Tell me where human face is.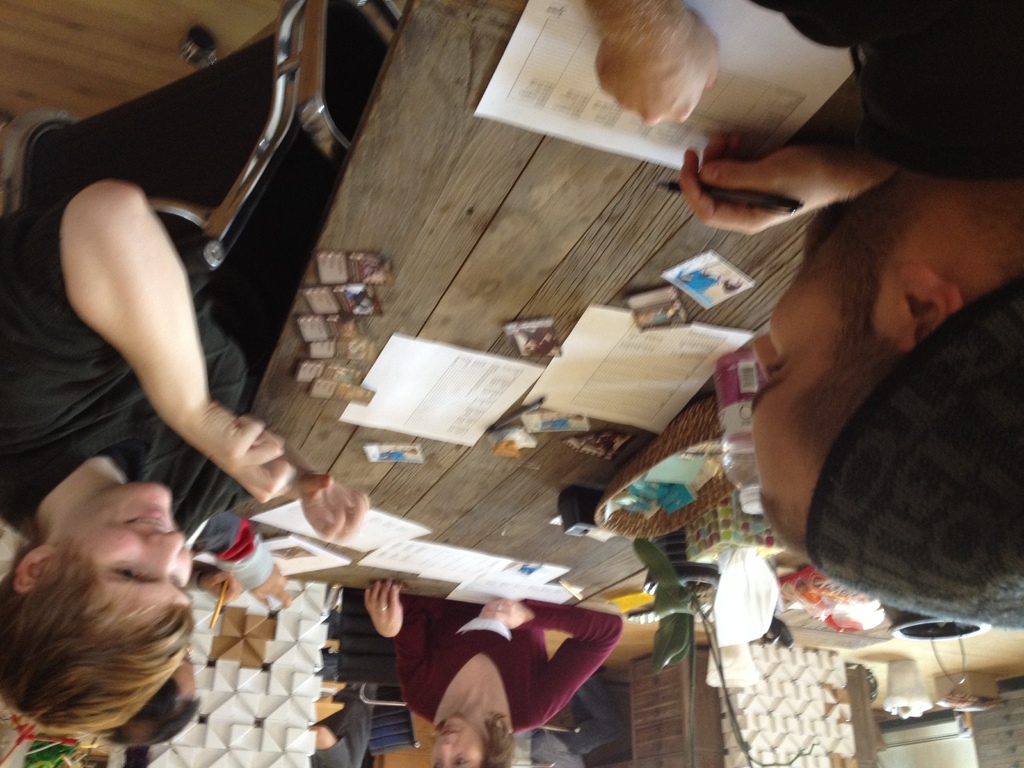
human face is at 431/714/483/767.
